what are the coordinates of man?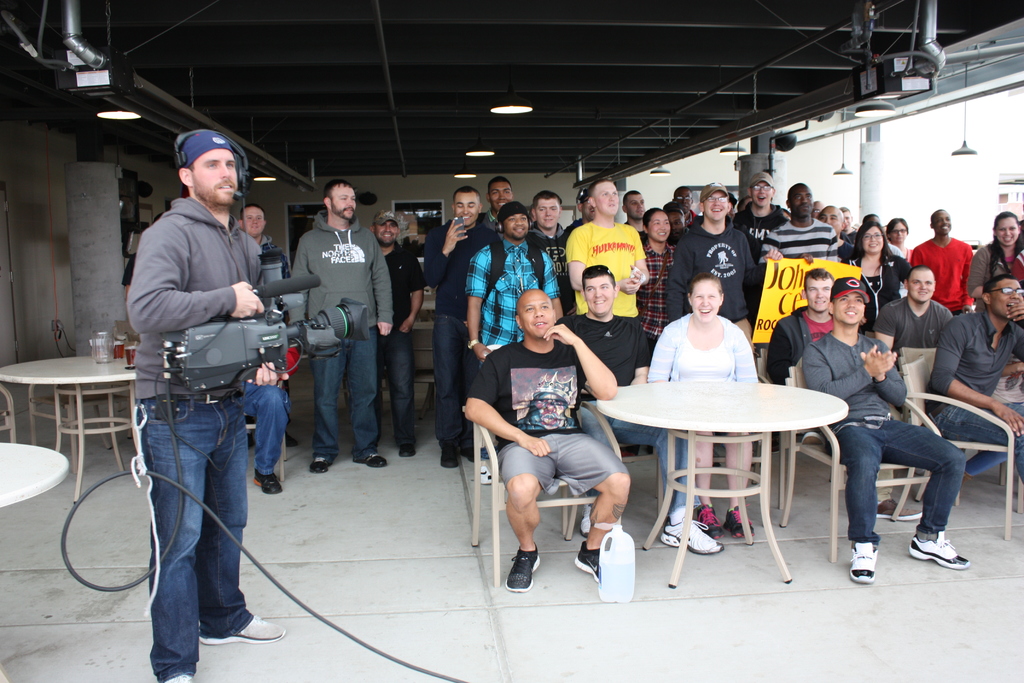
BBox(872, 268, 950, 373).
